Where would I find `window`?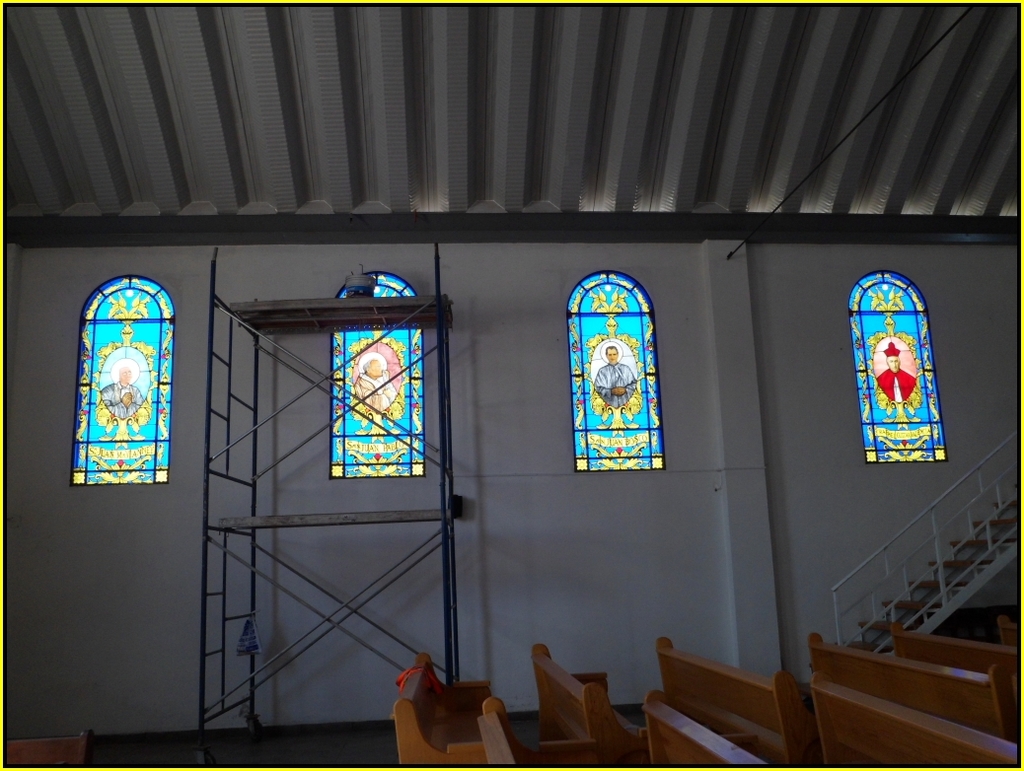
At select_region(565, 274, 662, 471).
